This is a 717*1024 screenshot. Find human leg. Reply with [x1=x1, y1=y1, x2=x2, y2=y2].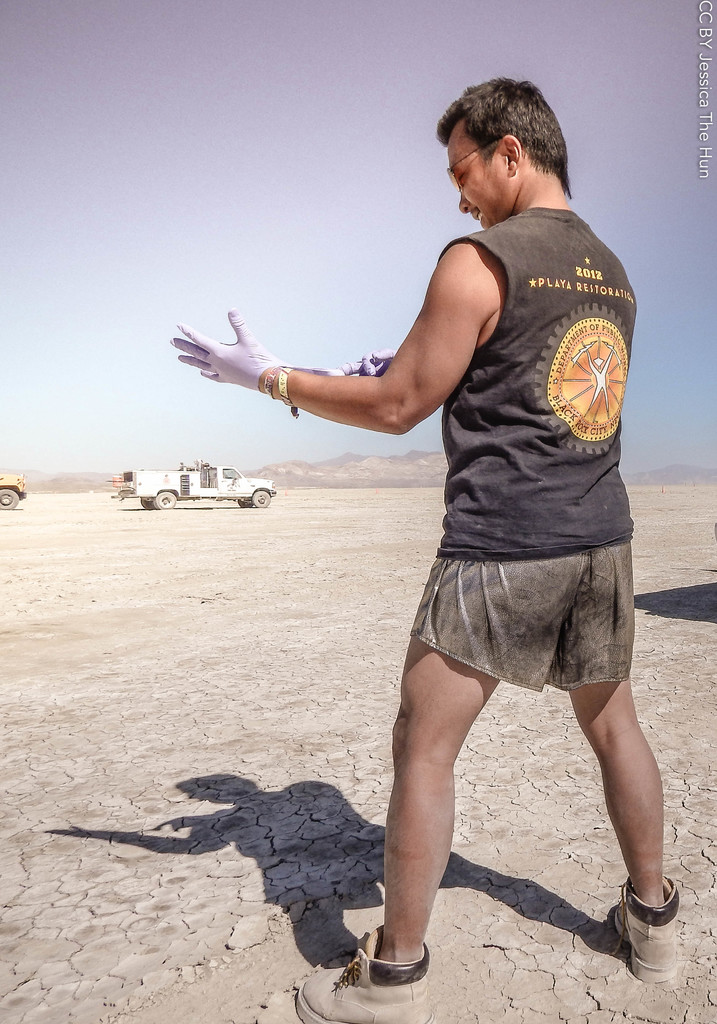
[x1=552, y1=455, x2=682, y2=980].
